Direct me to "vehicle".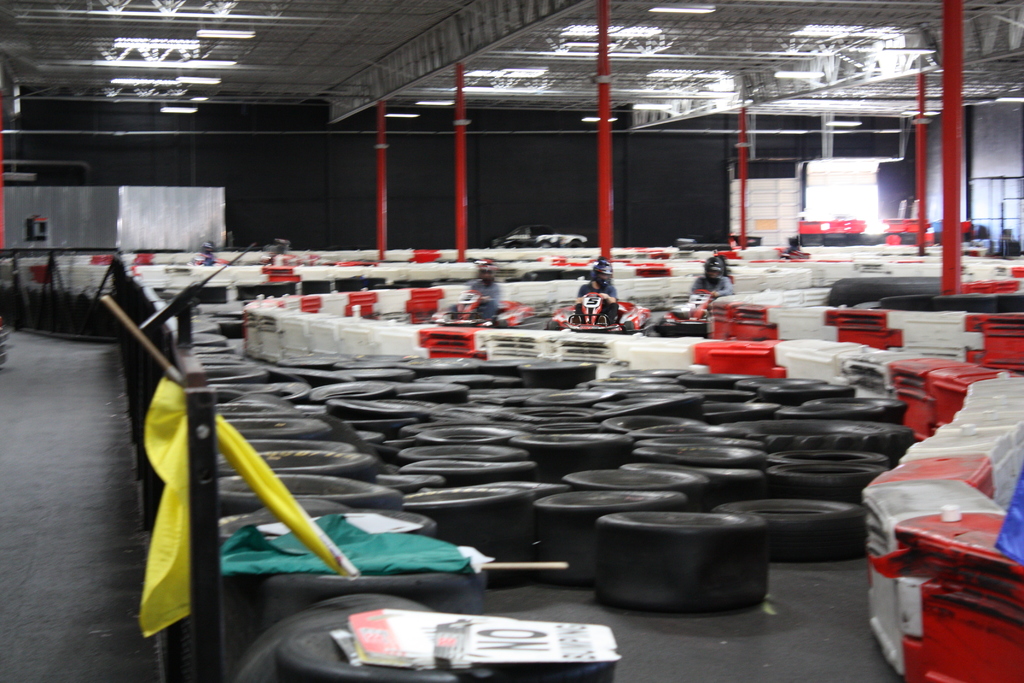
Direction: <bbox>799, 214, 865, 244</bbox>.
